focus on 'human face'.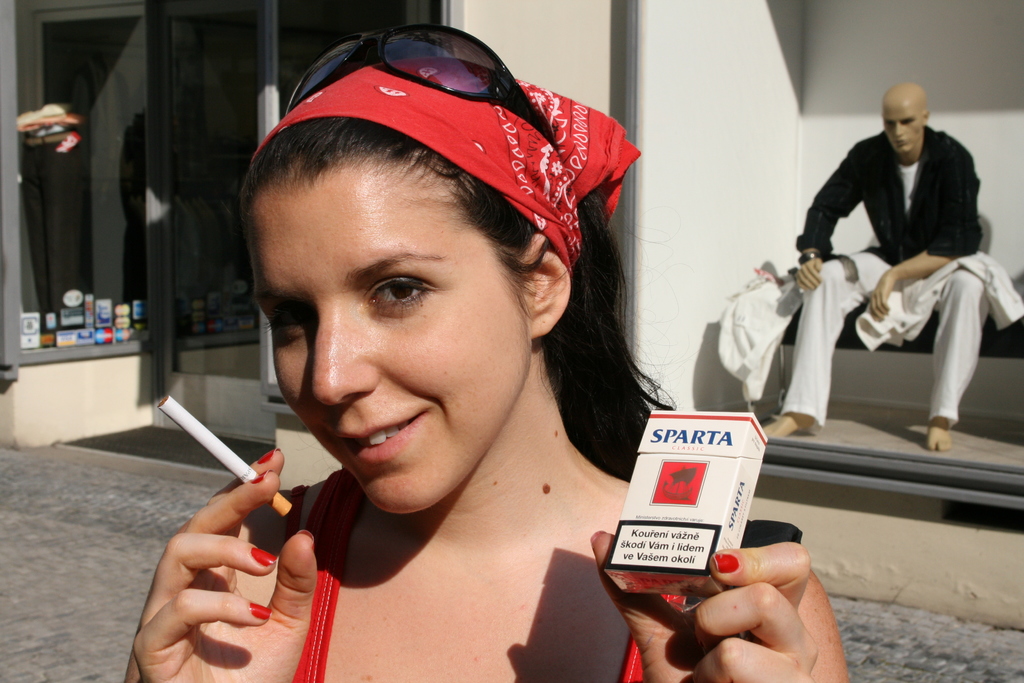
Focused at l=883, t=92, r=921, b=152.
